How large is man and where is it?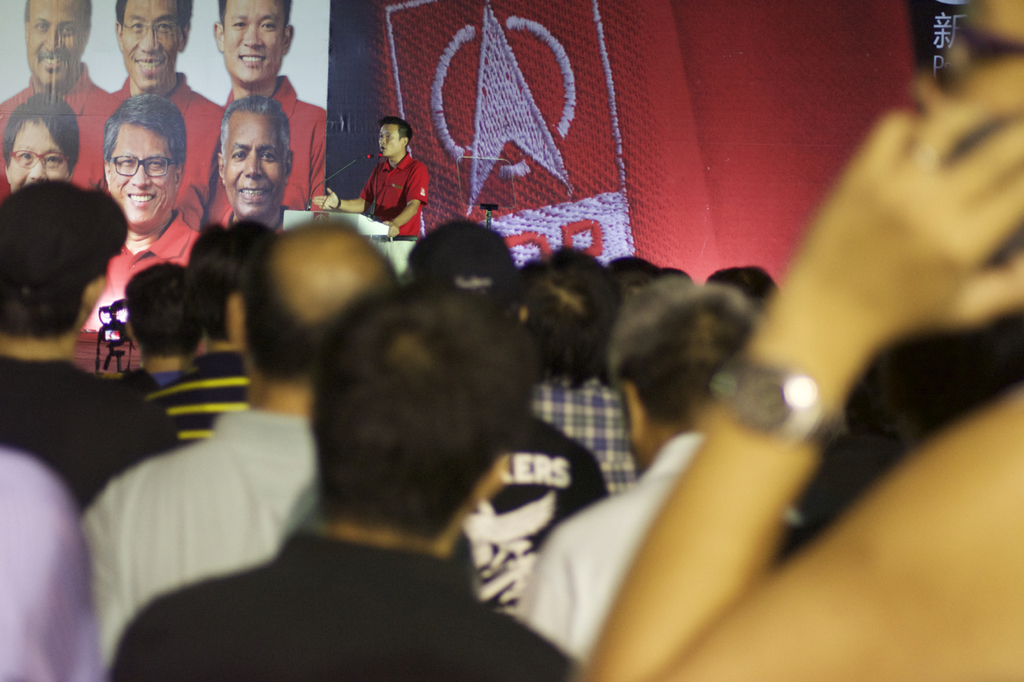
Bounding box: select_region(216, 97, 292, 225).
